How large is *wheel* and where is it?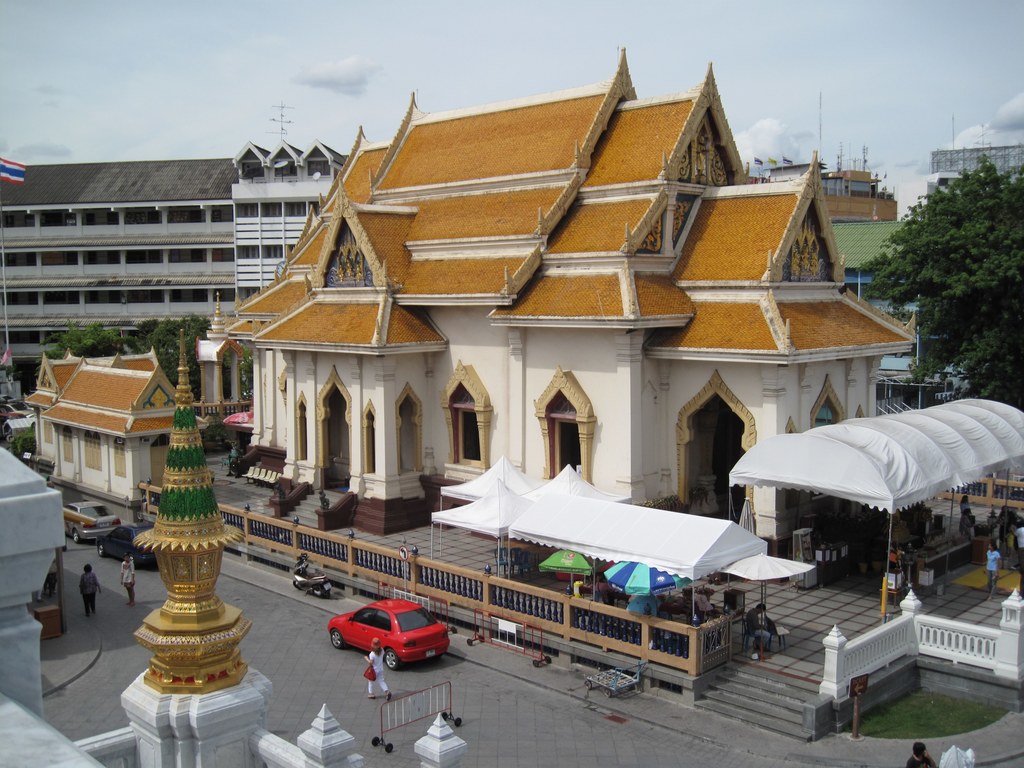
Bounding box: x1=96, y1=543, x2=104, y2=557.
